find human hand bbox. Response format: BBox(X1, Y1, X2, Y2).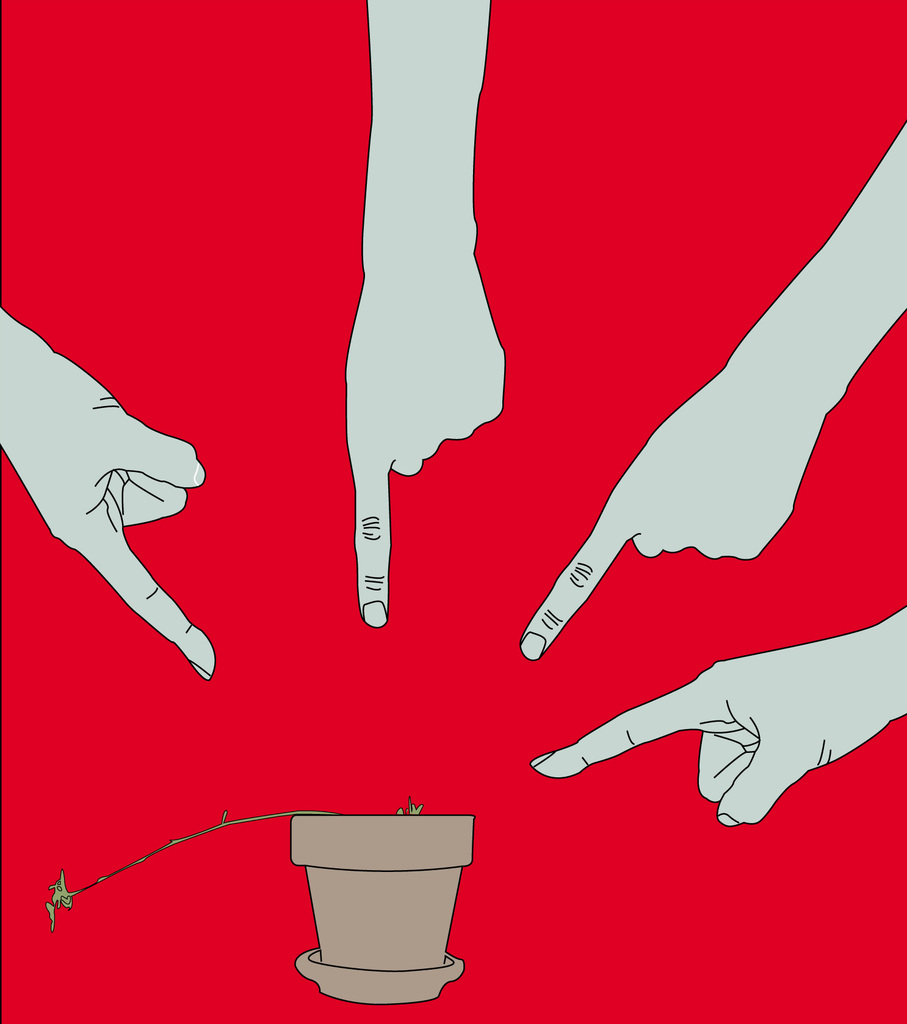
BBox(530, 632, 890, 828).
